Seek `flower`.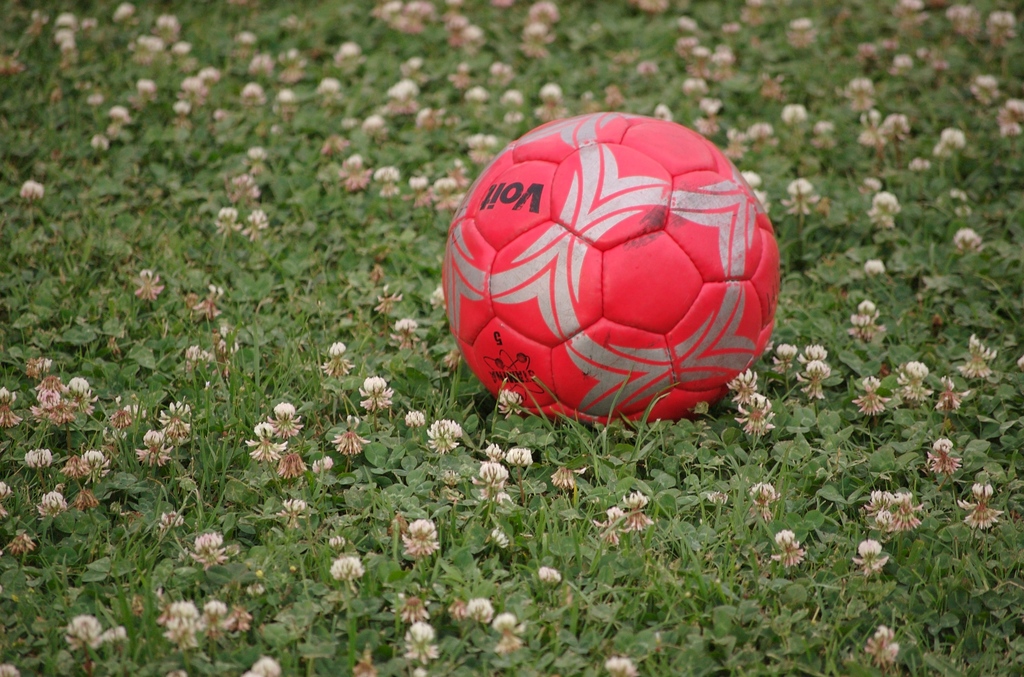
866/192/901/231.
